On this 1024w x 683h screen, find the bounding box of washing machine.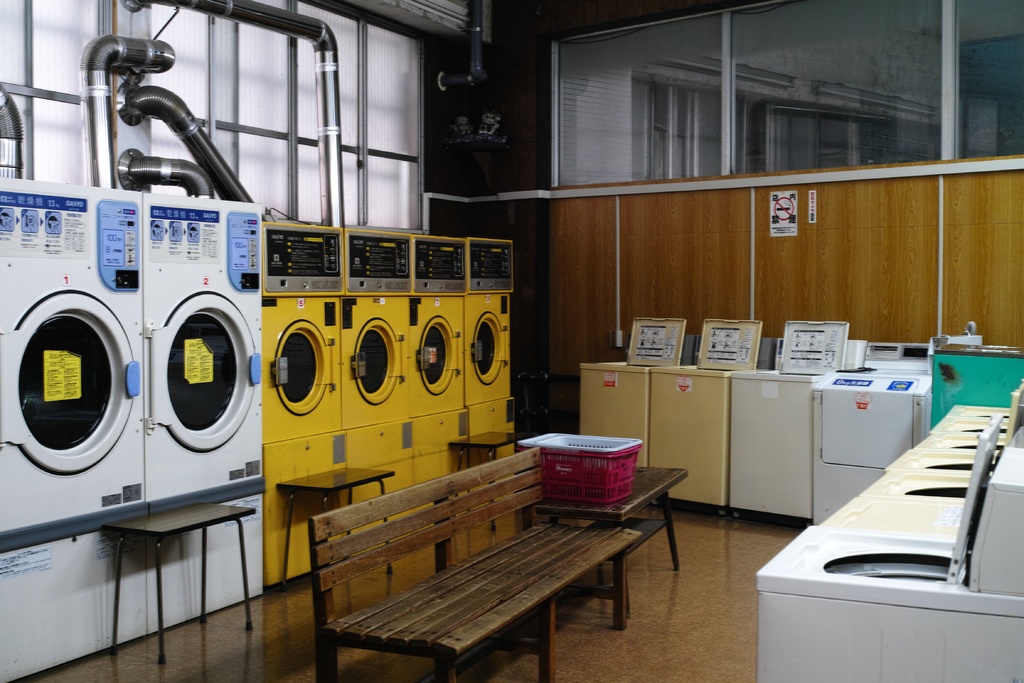
Bounding box: x1=412, y1=231, x2=471, y2=532.
